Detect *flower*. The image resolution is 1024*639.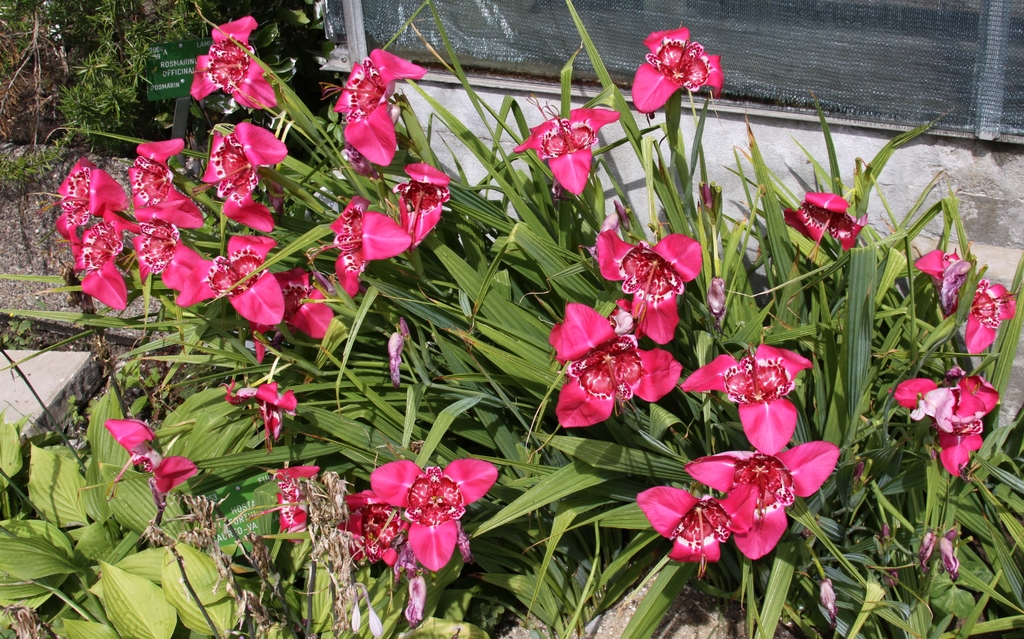
left=632, top=32, right=724, bottom=111.
